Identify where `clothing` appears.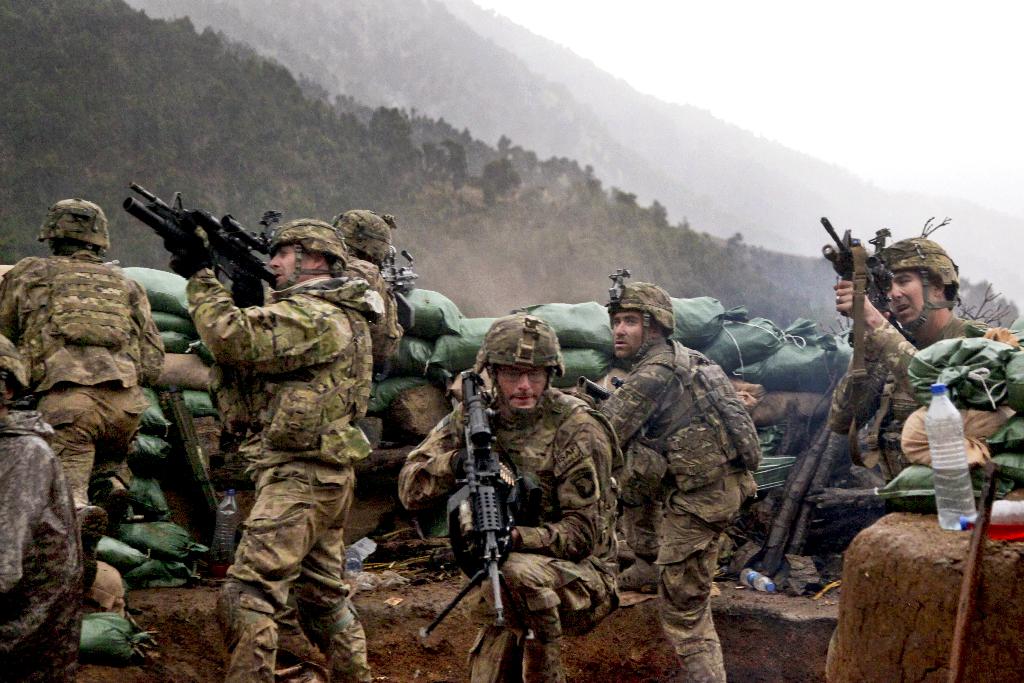
Appears at {"left": 850, "top": 320, "right": 973, "bottom": 485}.
